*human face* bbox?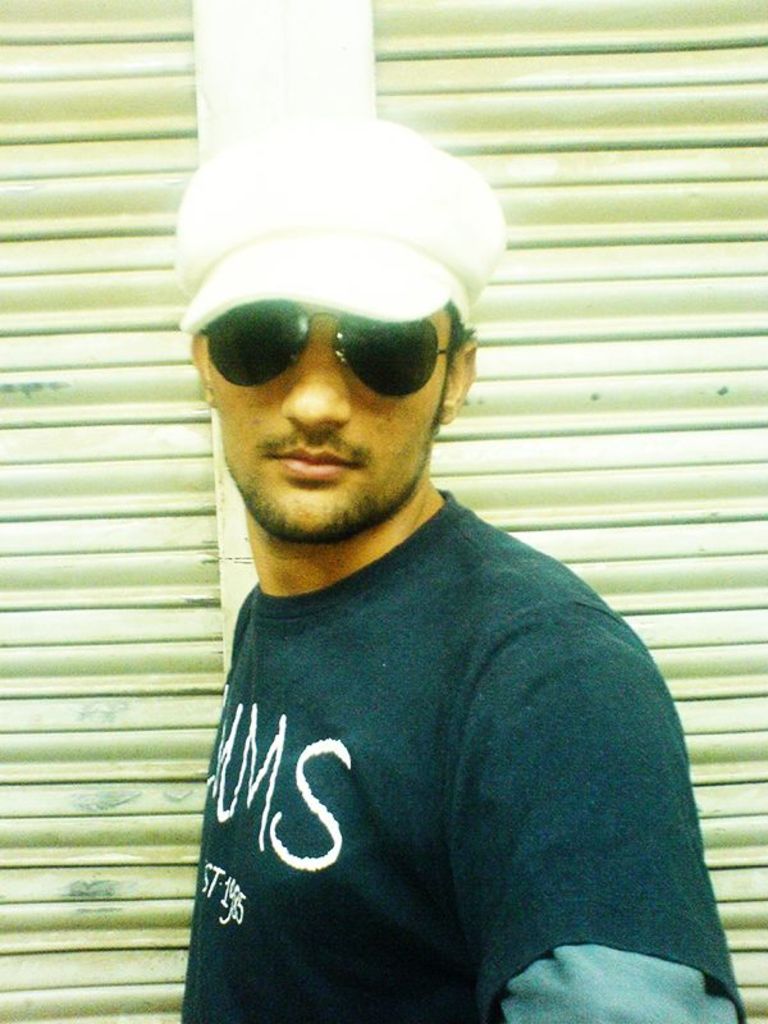
[x1=206, y1=308, x2=445, y2=547]
